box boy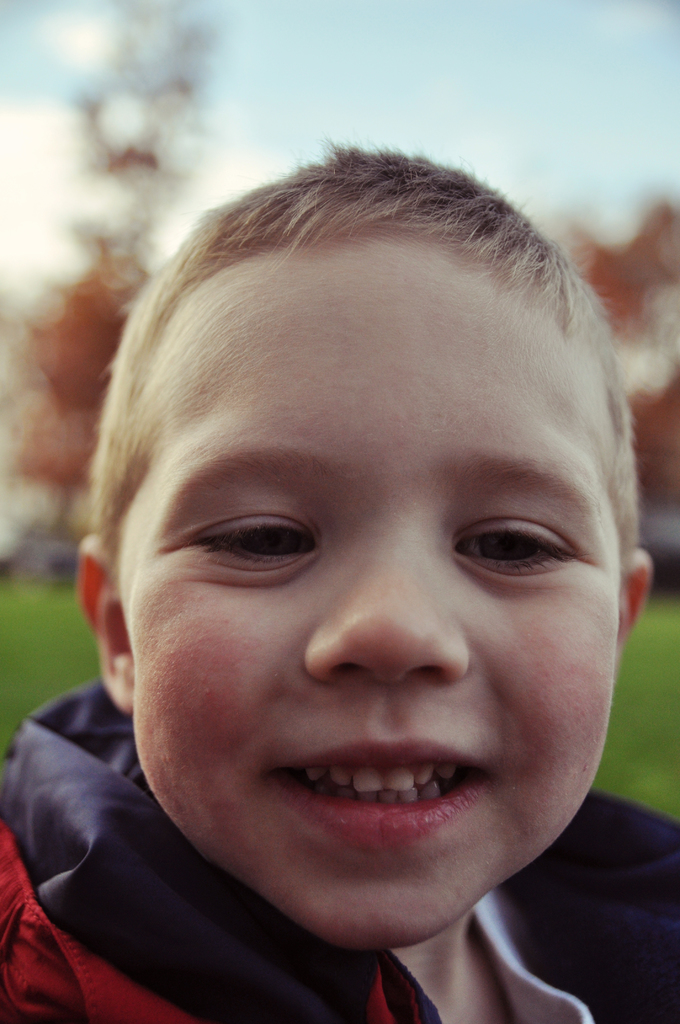
1, 142, 679, 1022
